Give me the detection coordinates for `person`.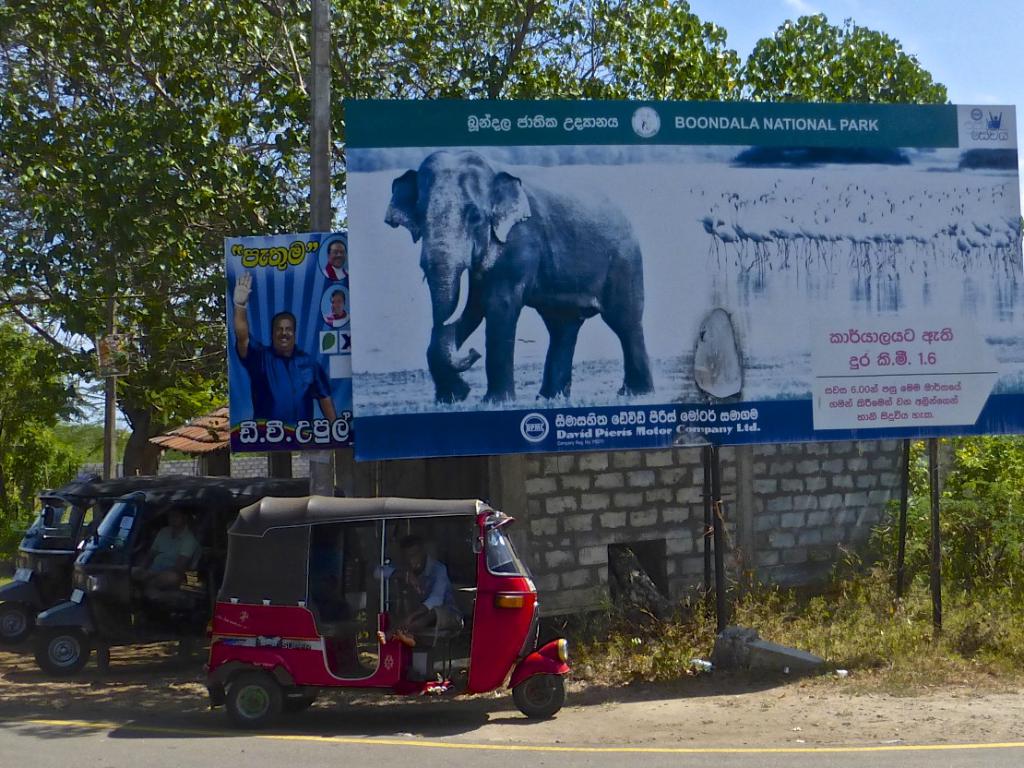
{"x1": 373, "y1": 539, "x2": 467, "y2": 651}.
